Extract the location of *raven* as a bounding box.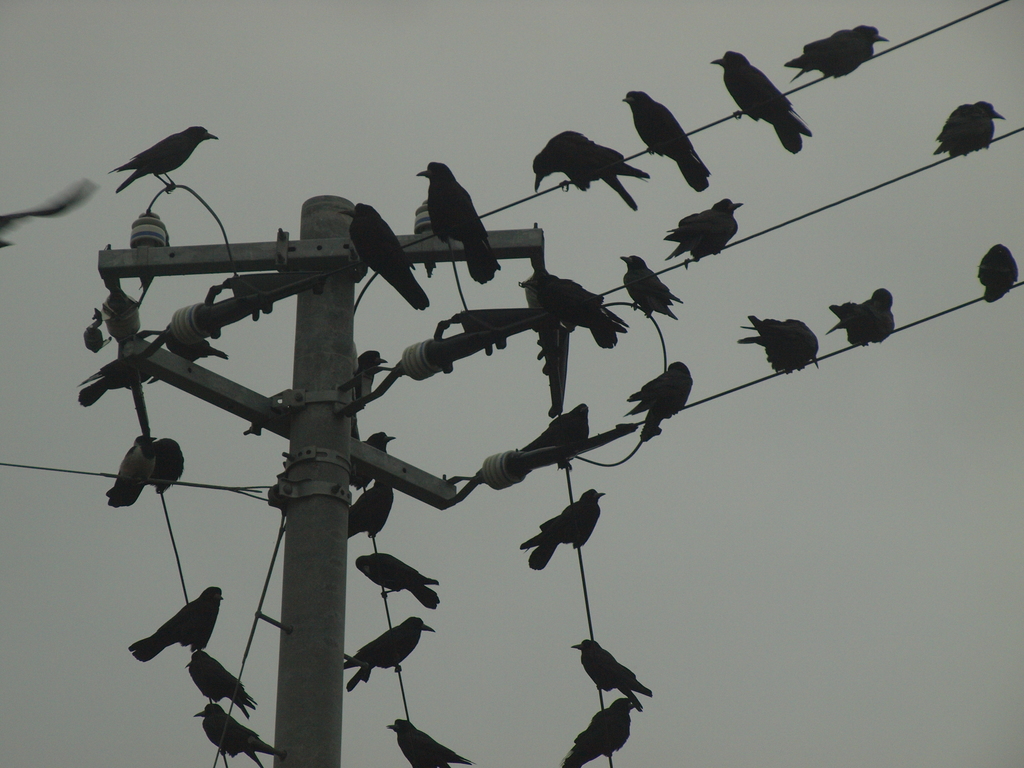
<region>506, 481, 607, 585</region>.
